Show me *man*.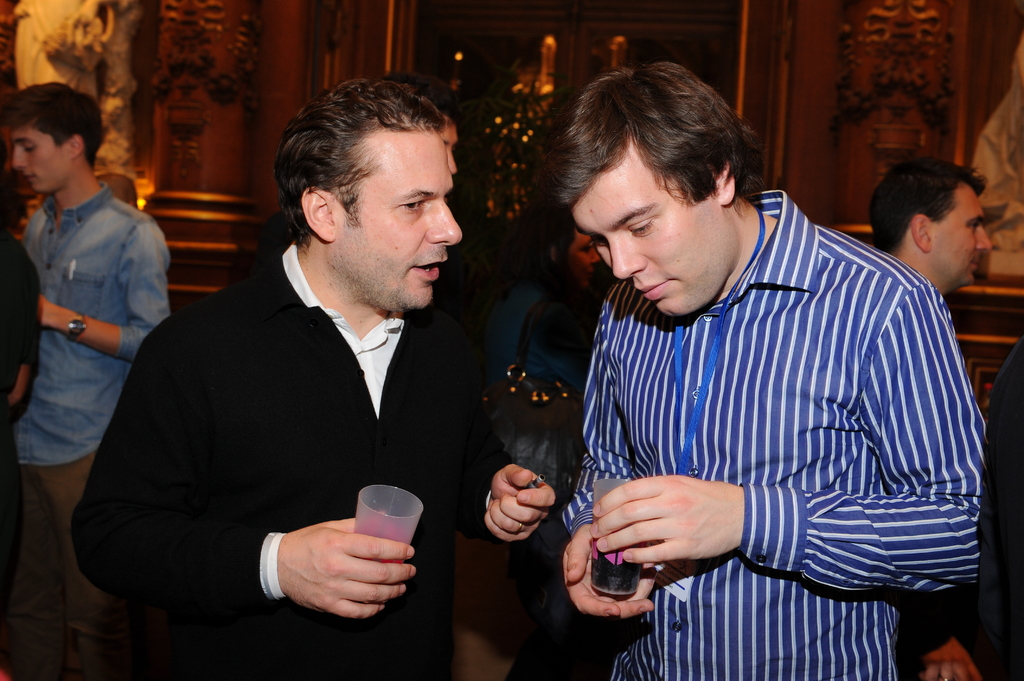
*man* is here: left=5, top=82, right=172, bottom=680.
